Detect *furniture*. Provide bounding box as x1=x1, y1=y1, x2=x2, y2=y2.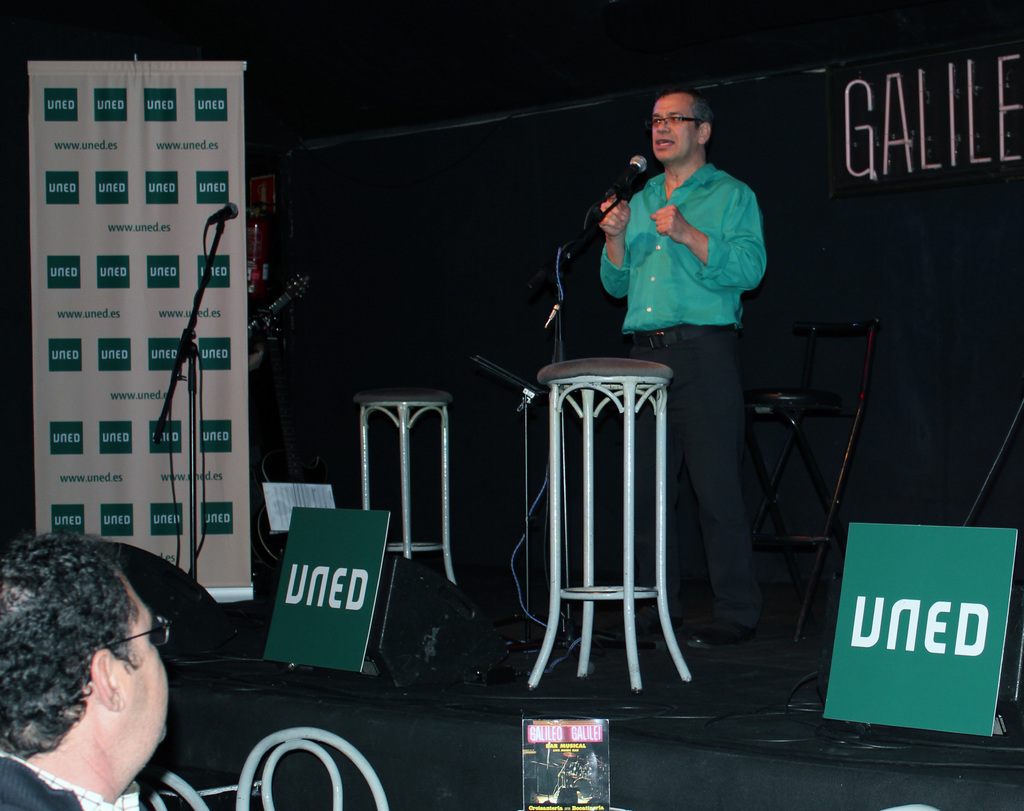
x1=351, y1=390, x2=451, y2=582.
